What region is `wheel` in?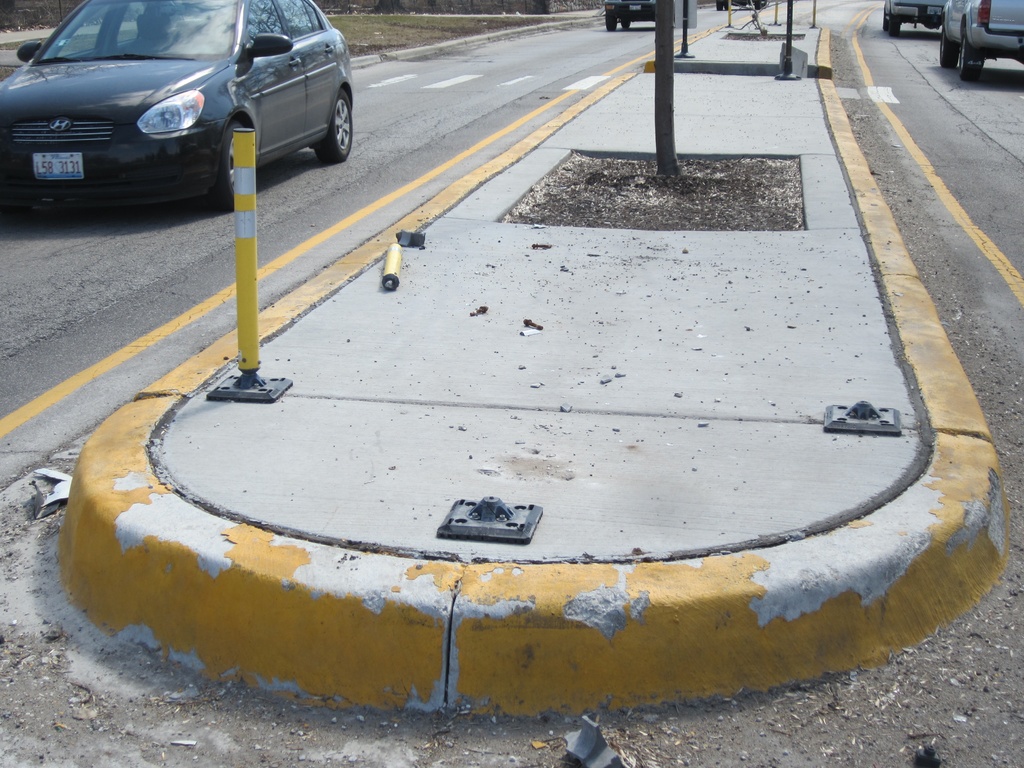
box(617, 16, 634, 29).
